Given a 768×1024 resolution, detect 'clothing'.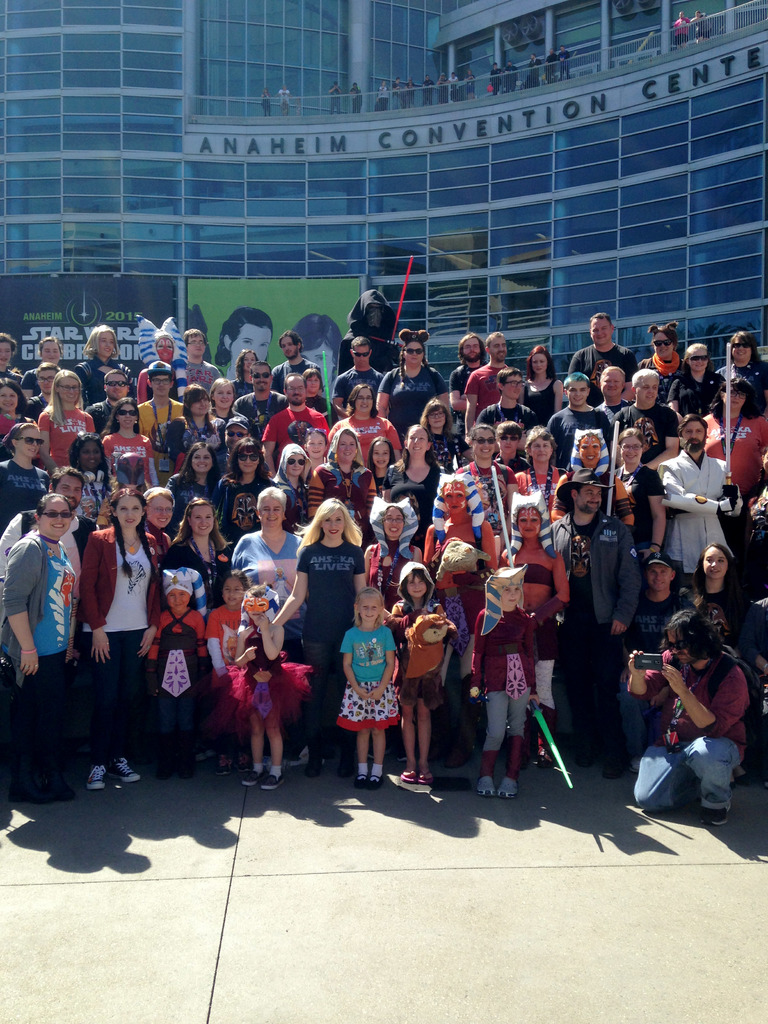
(x1=409, y1=504, x2=500, y2=564).
